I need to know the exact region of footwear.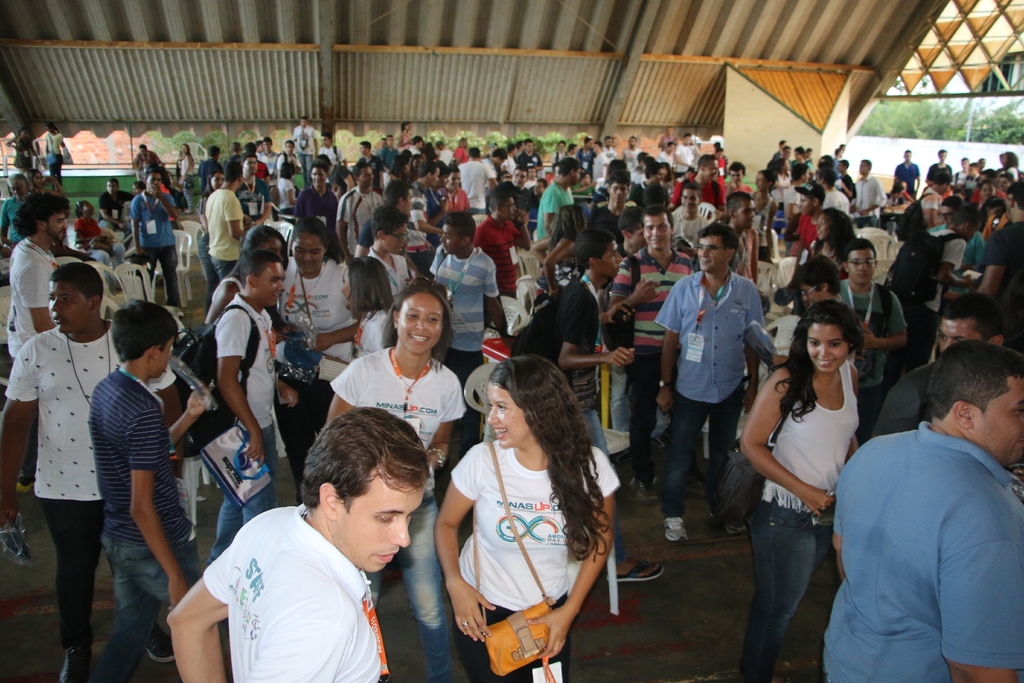
Region: [55, 641, 94, 682].
